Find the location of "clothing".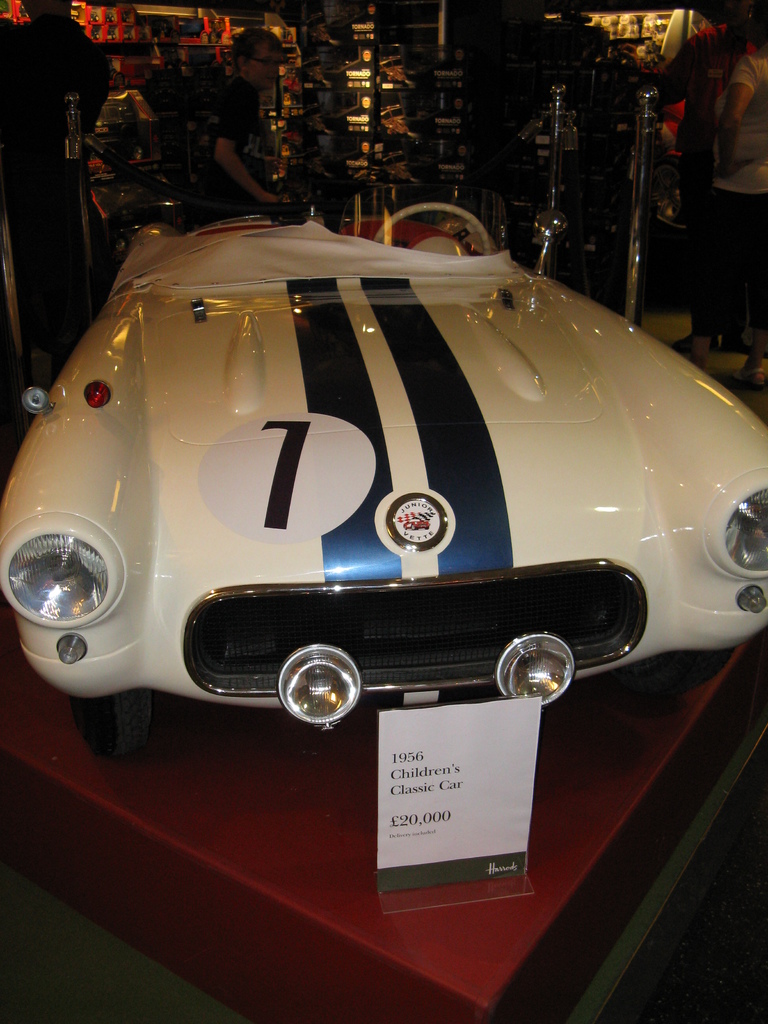
Location: {"left": 184, "top": 74, "right": 284, "bottom": 220}.
